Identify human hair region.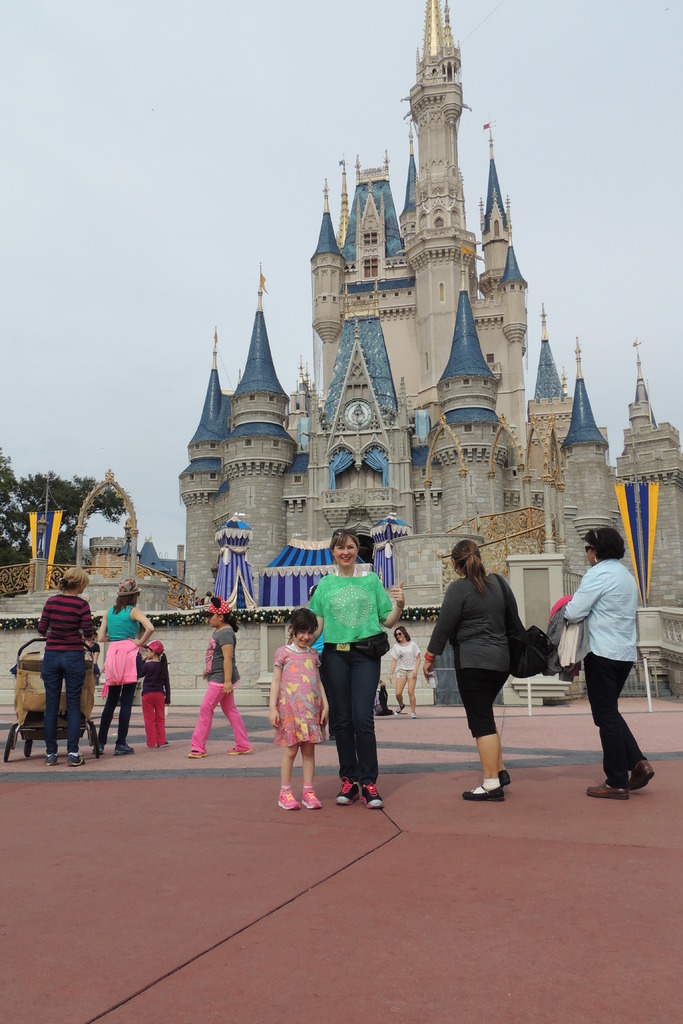
Region: 59, 565, 90, 591.
